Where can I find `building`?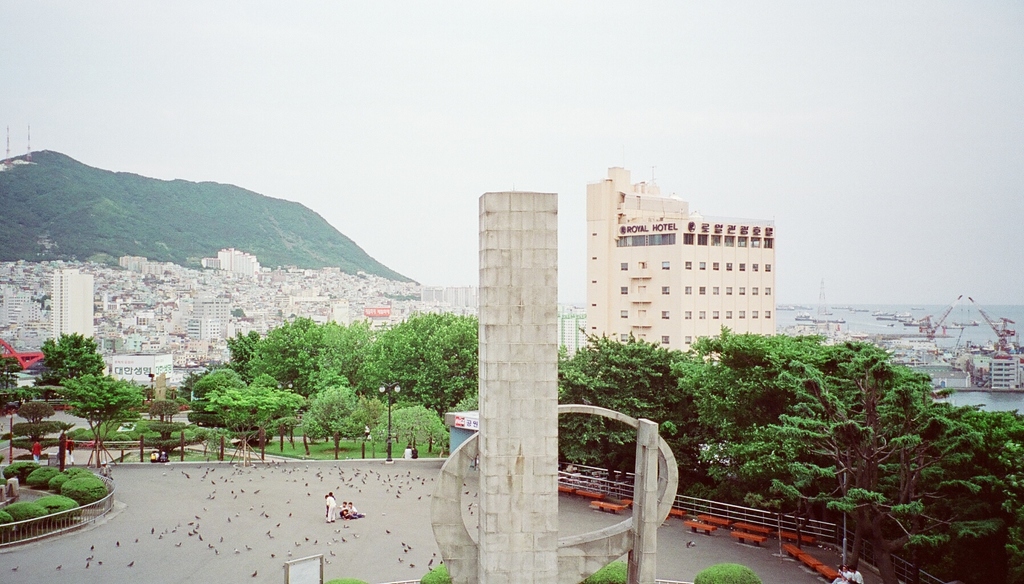
You can find it at 586/165/776/367.
